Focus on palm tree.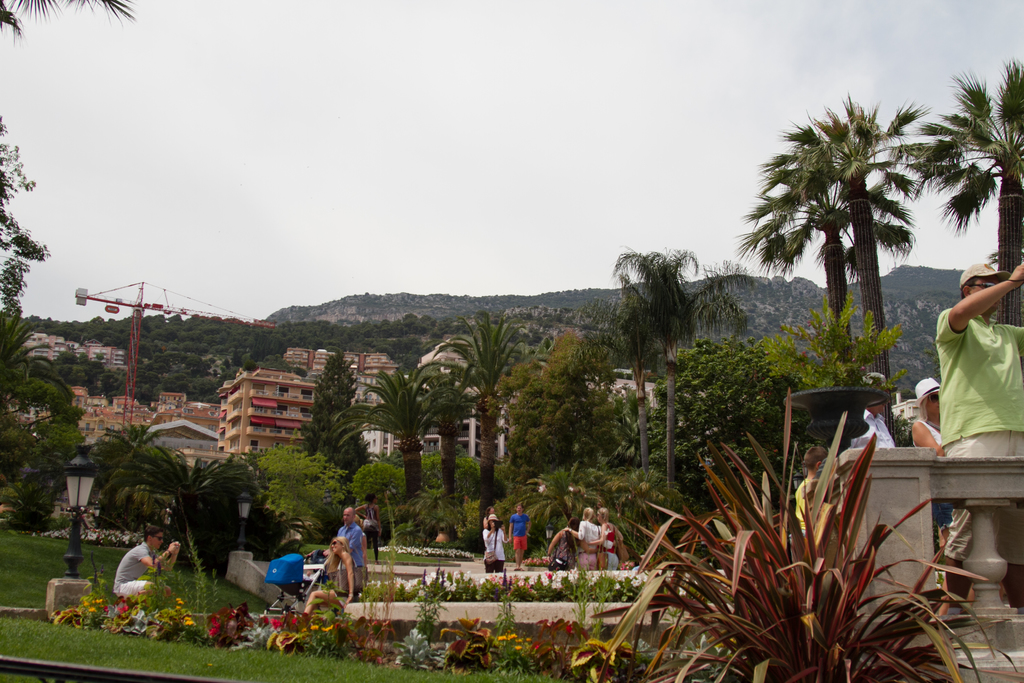
Focused at [left=744, top=94, right=957, bottom=416].
